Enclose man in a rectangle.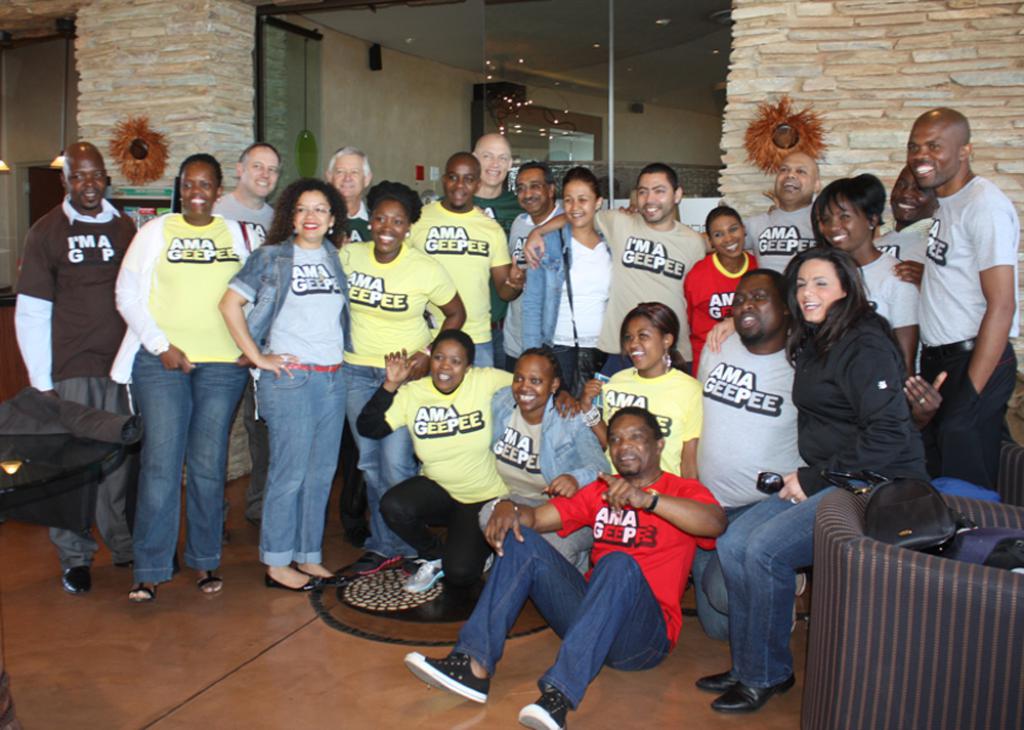
[905,102,1020,506].
